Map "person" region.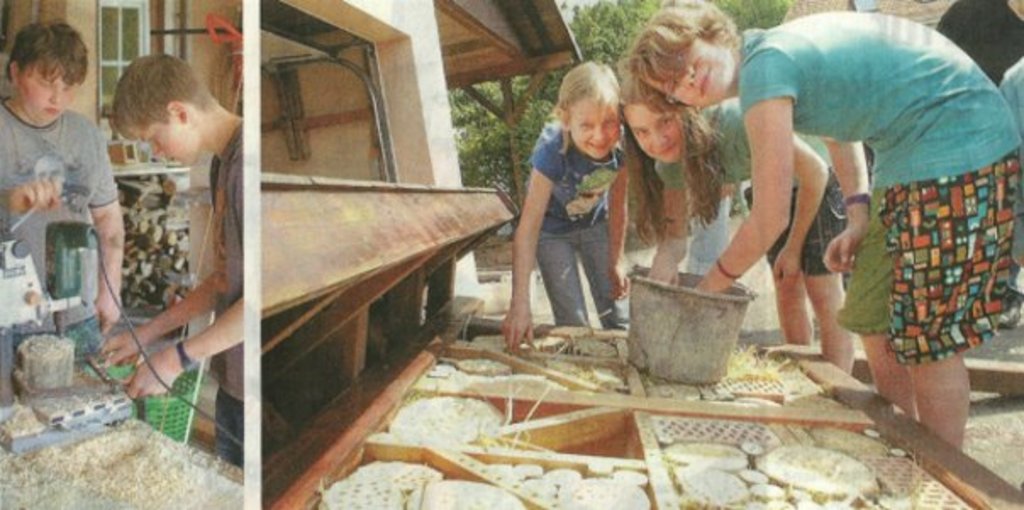
Mapped to {"left": 515, "top": 58, "right": 629, "bottom": 339}.
